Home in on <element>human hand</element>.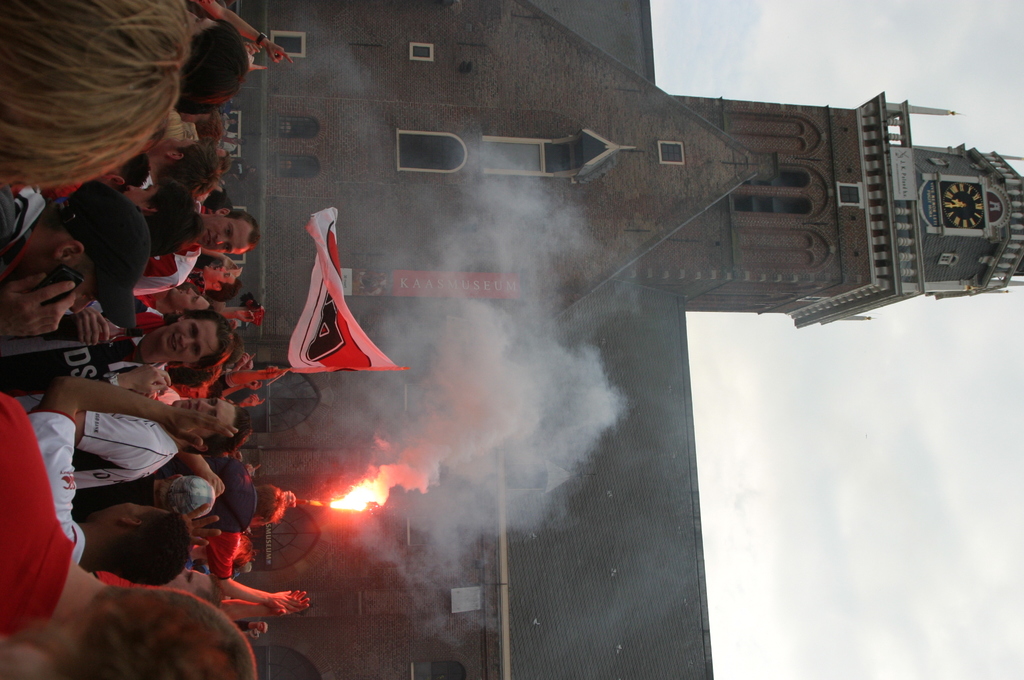
Homed in at bbox=(224, 255, 243, 271).
